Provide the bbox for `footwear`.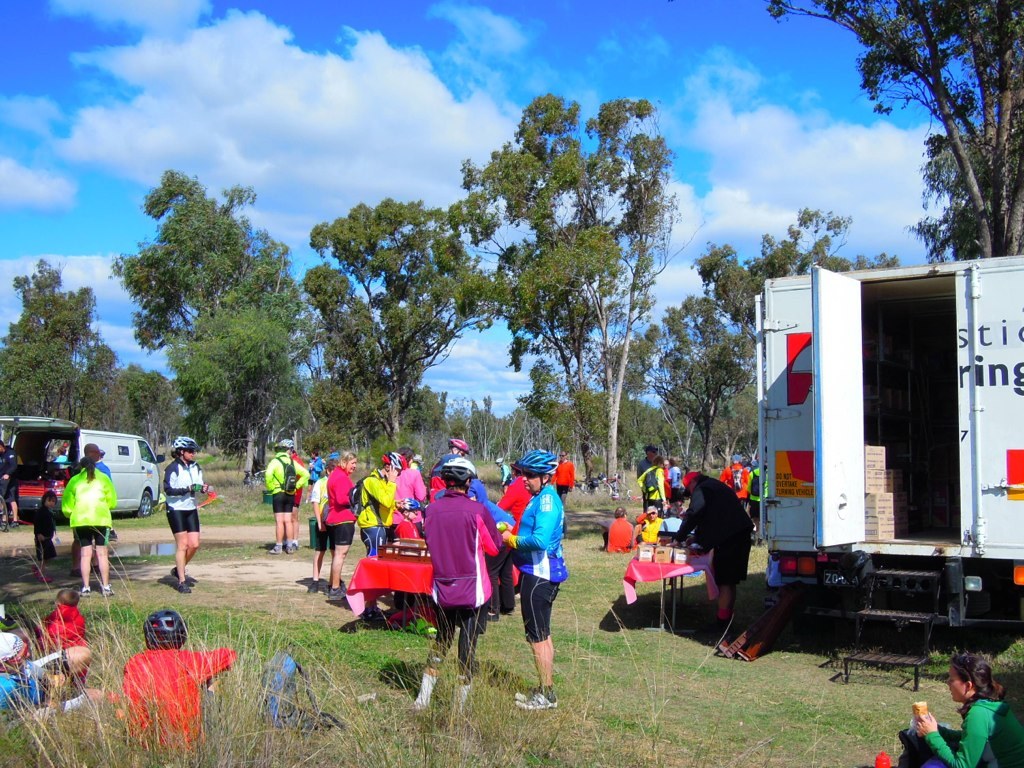
(left=516, top=687, right=558, bottom=703).
